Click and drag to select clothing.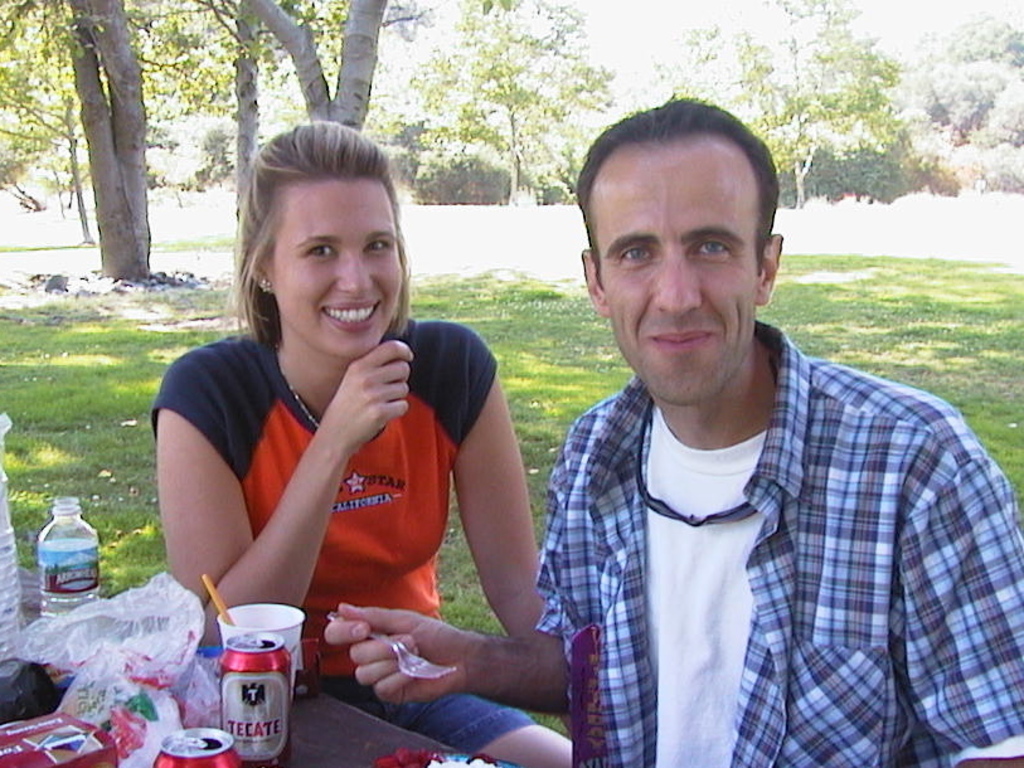
Selection: locate(519, 319, 1023, 767).
